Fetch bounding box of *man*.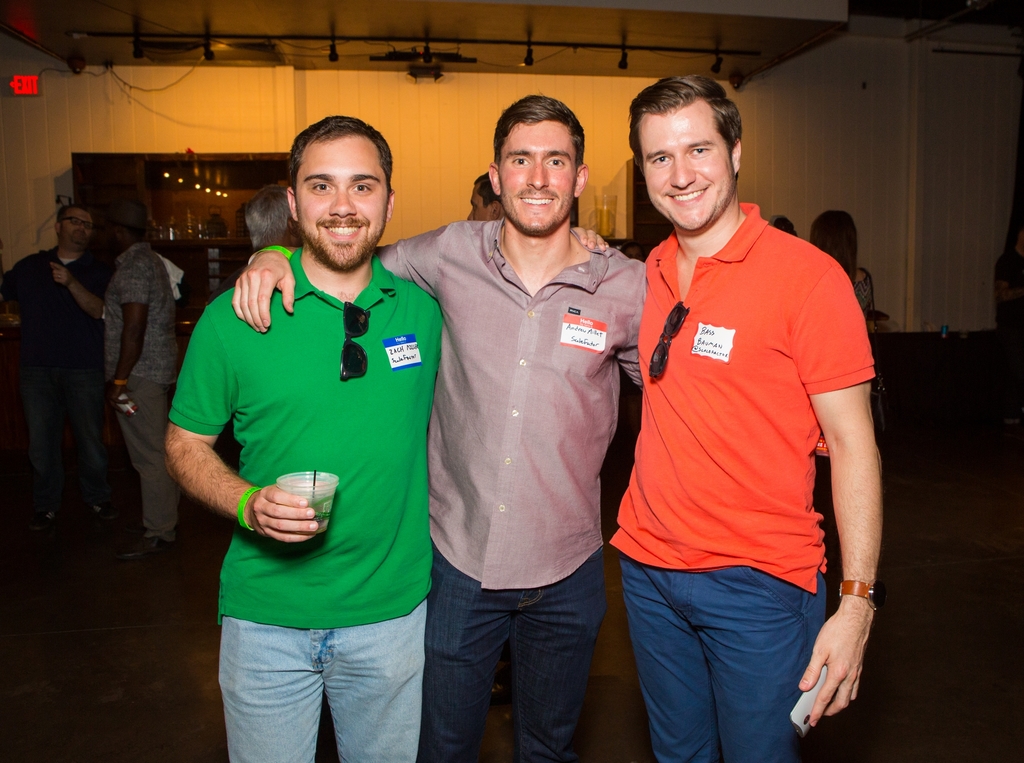
Bbox: 244/184/301/252.
